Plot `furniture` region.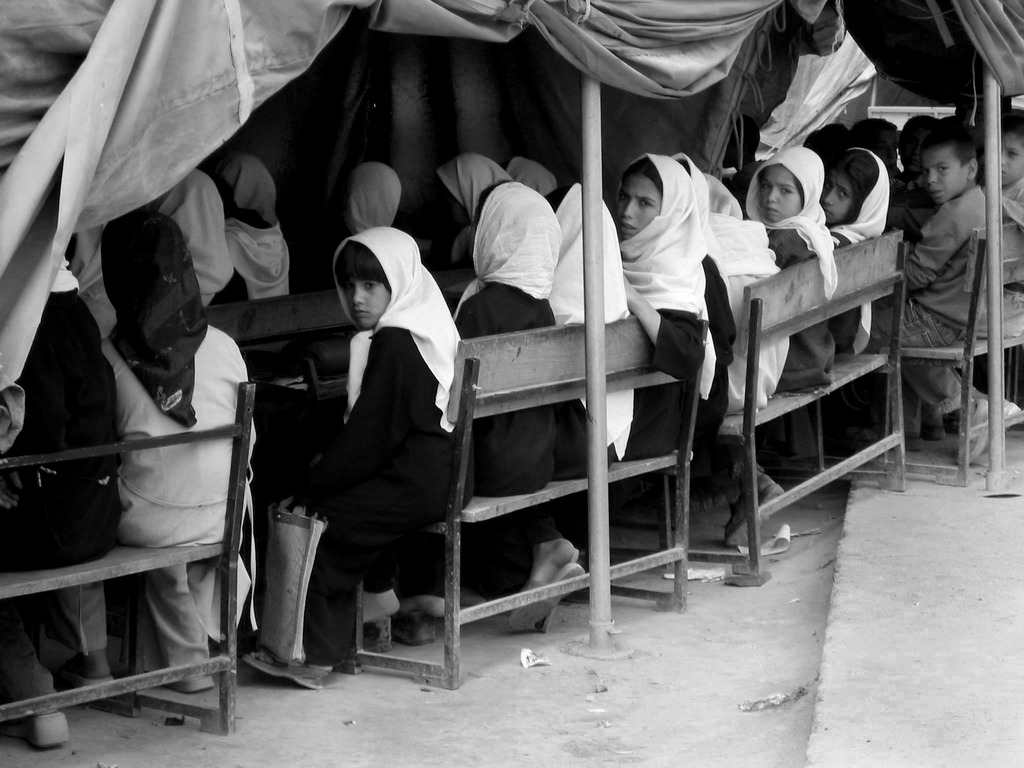
Plotted at 339:313:708:695.
